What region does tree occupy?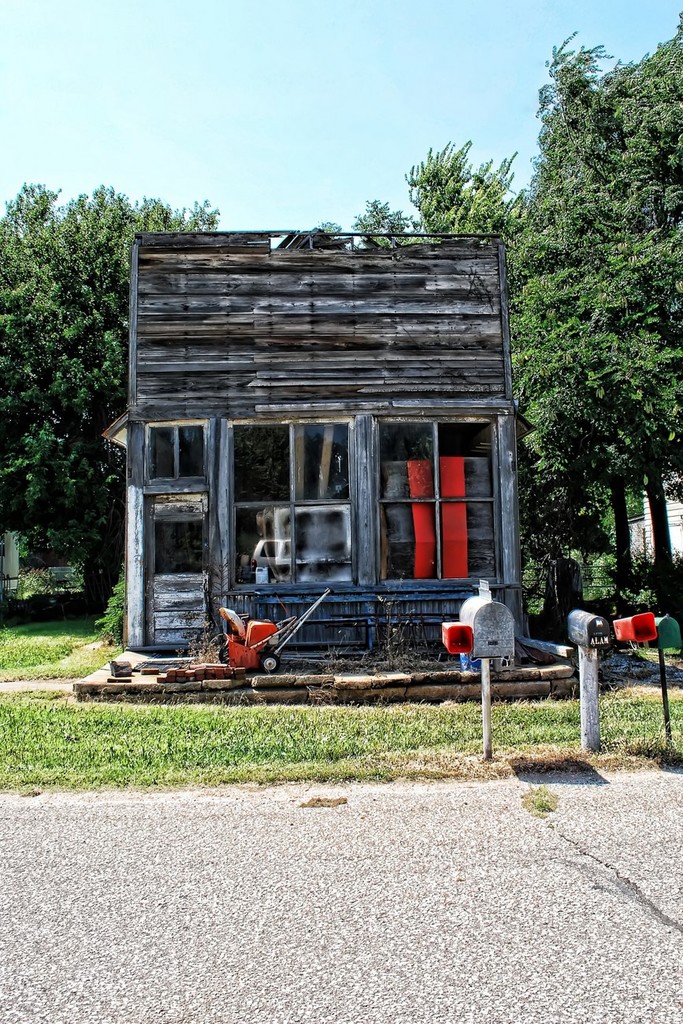
481,0,682,651.
